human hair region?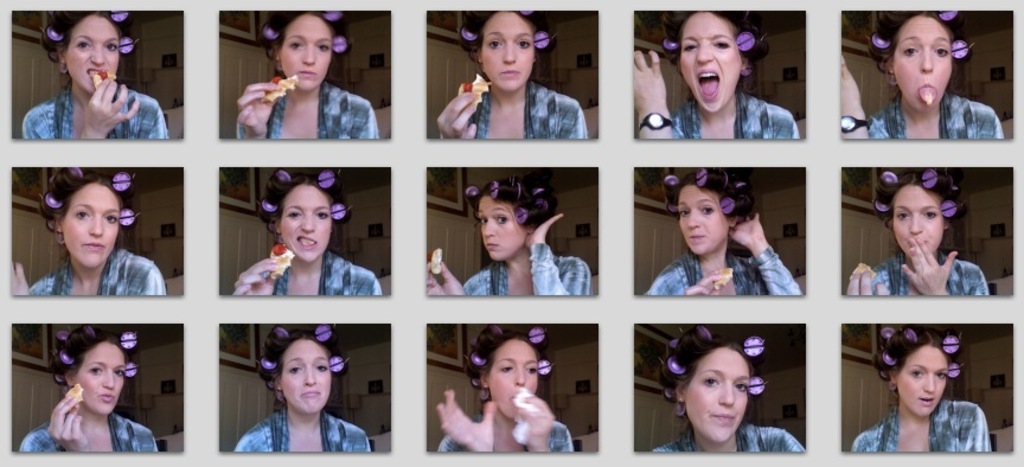
rect(461, 322, 552, 390)
